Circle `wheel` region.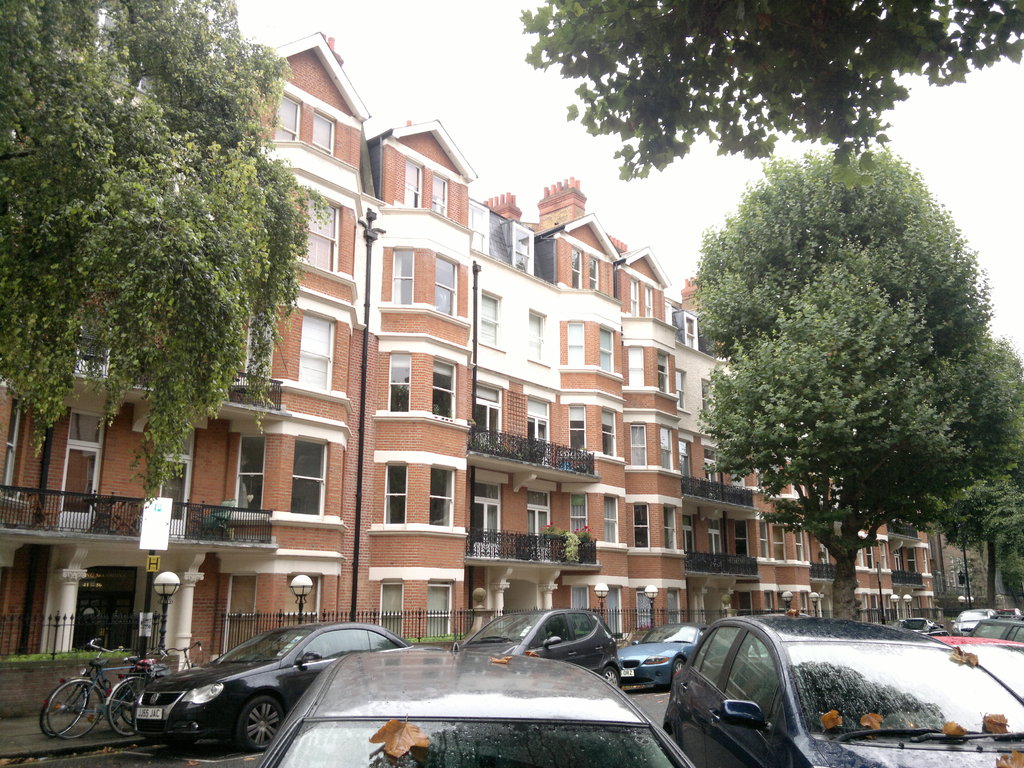
Region: (left=41, top=678, right=98, bottom=742).
